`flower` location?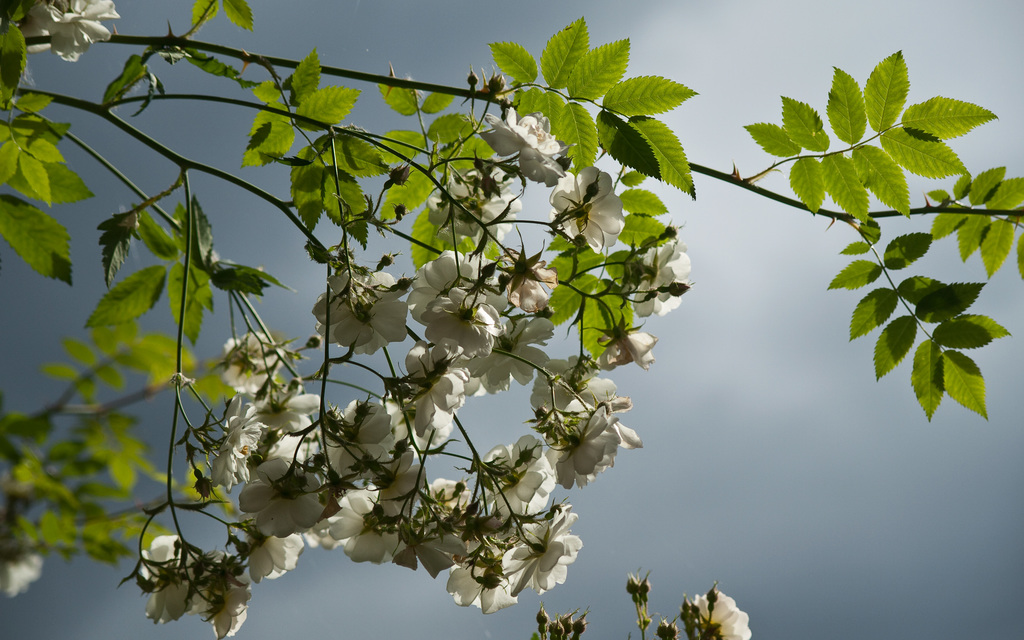
select_region(440, 541, 519, 620)
